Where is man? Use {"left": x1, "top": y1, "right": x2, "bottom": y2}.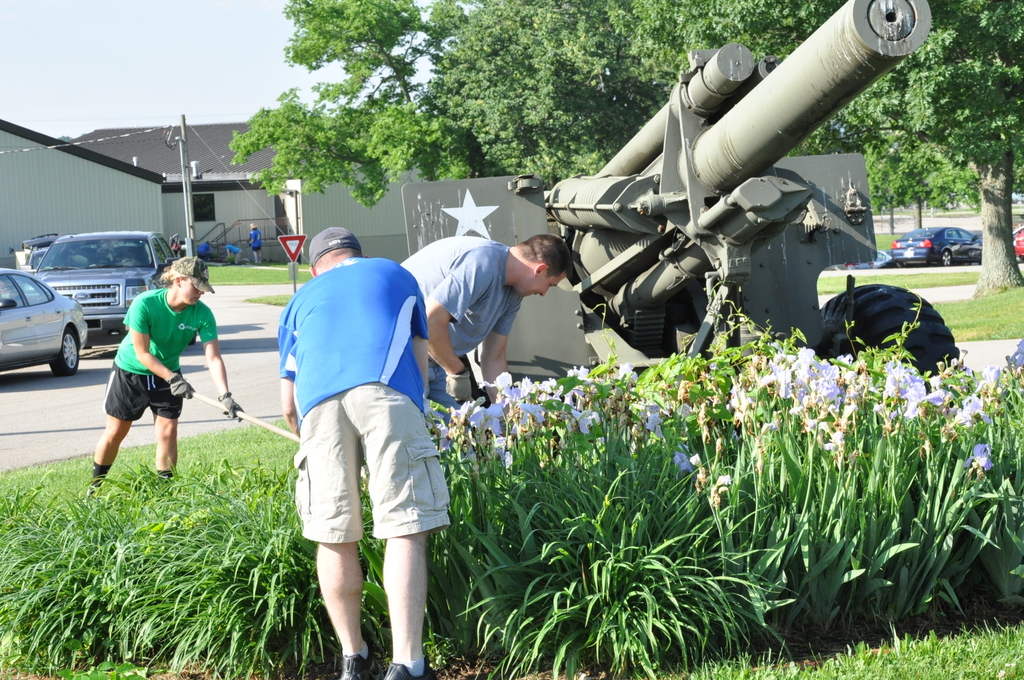
{"left": 402, "top": 228, "right": 579, "bottom": 410}.
